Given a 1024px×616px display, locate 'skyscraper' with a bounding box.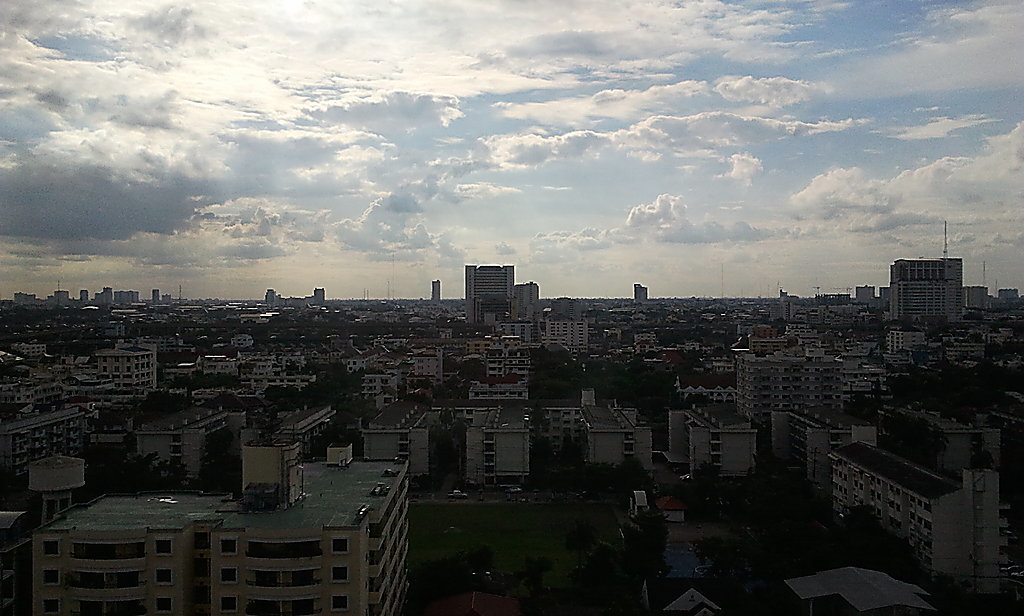
Located: 432, 282, 440, 302.
